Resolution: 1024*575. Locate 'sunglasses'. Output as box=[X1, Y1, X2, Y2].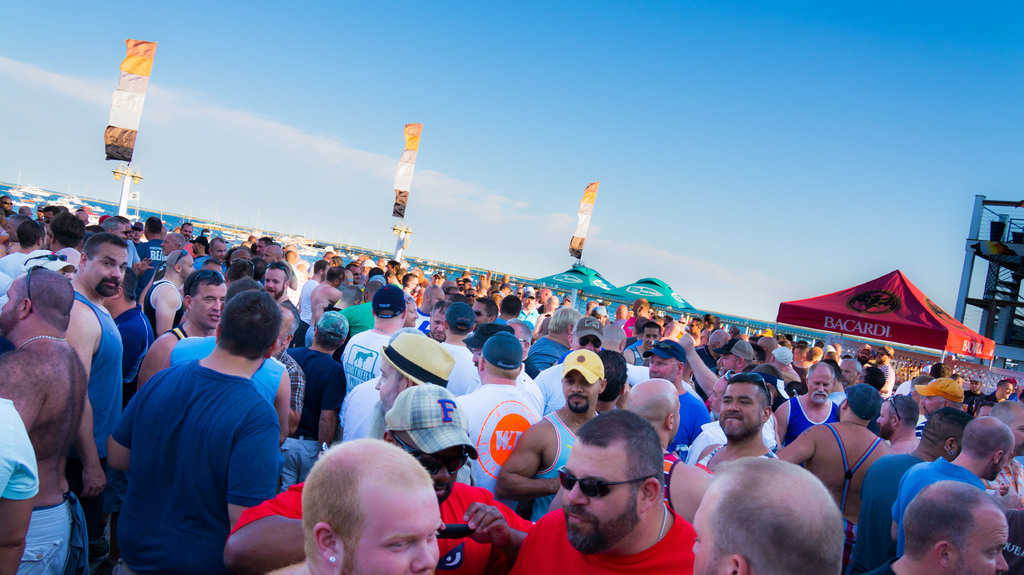
box=[19, 264, 47, 300].
